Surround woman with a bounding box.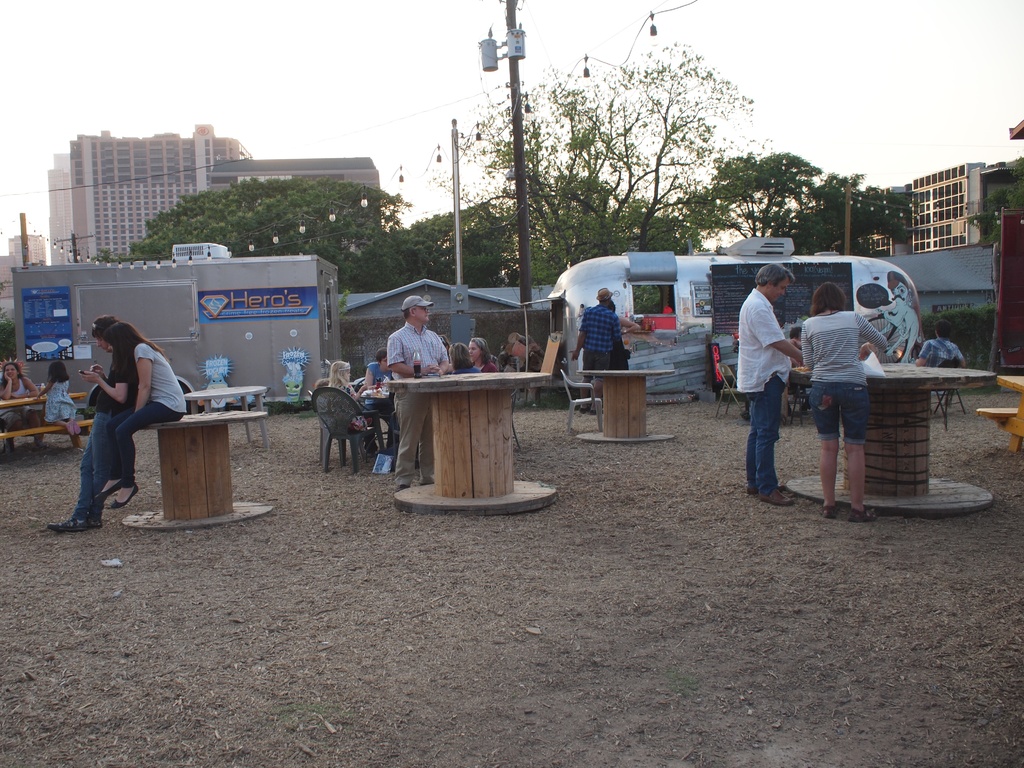
802 282 887 521.
